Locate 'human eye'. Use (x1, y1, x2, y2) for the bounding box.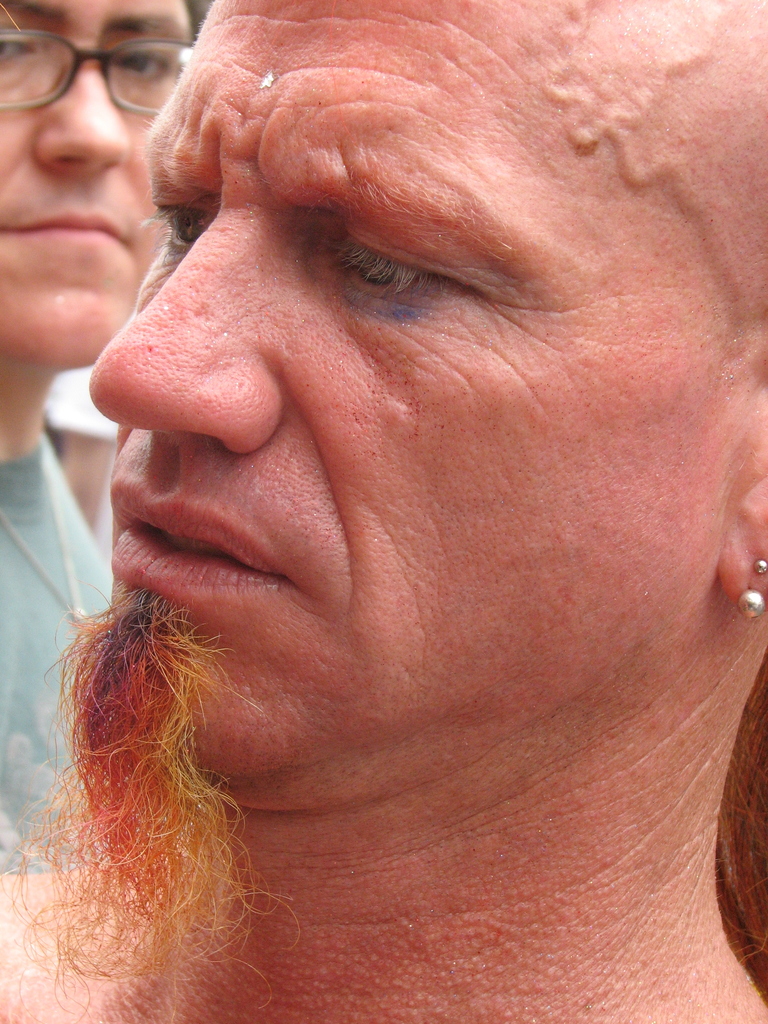
(107, 39, 175, 84).
